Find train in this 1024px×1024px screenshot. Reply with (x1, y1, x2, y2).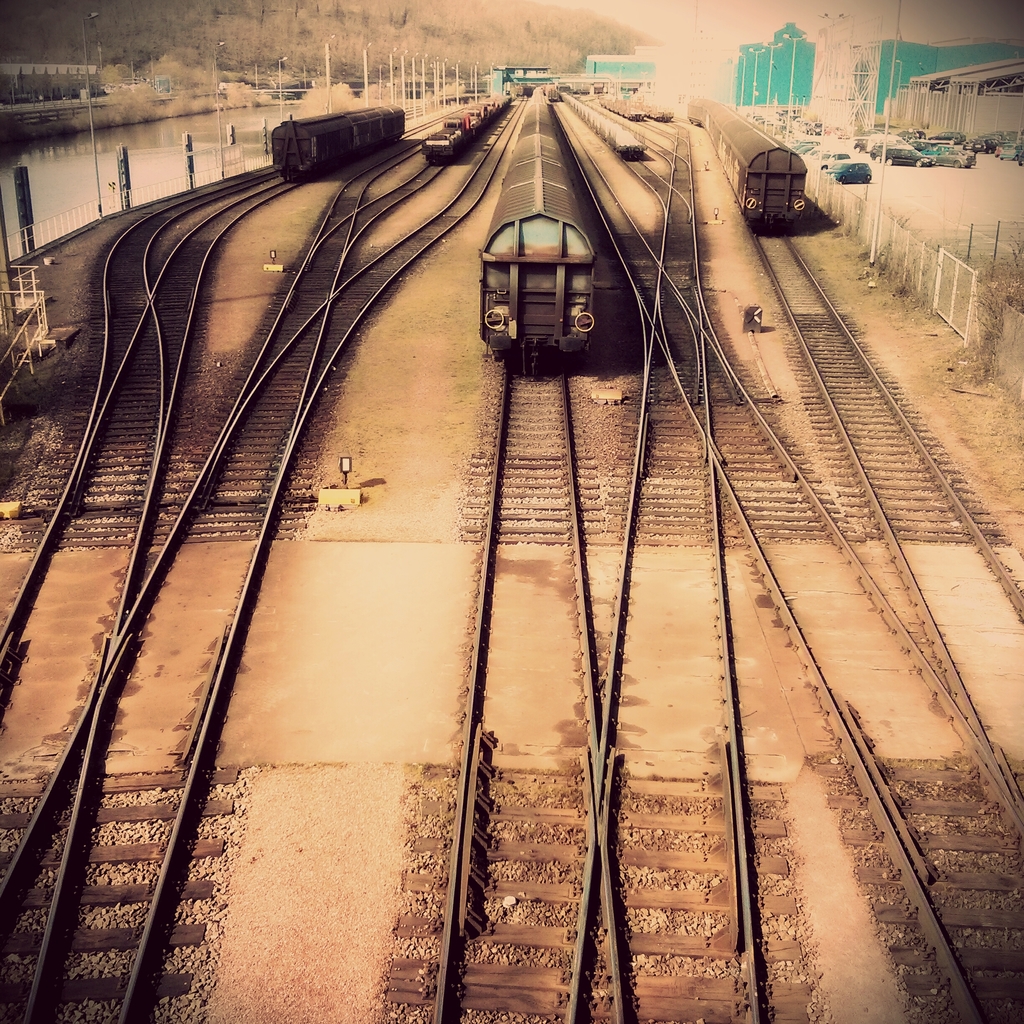
(690, 99, 805, 232).
